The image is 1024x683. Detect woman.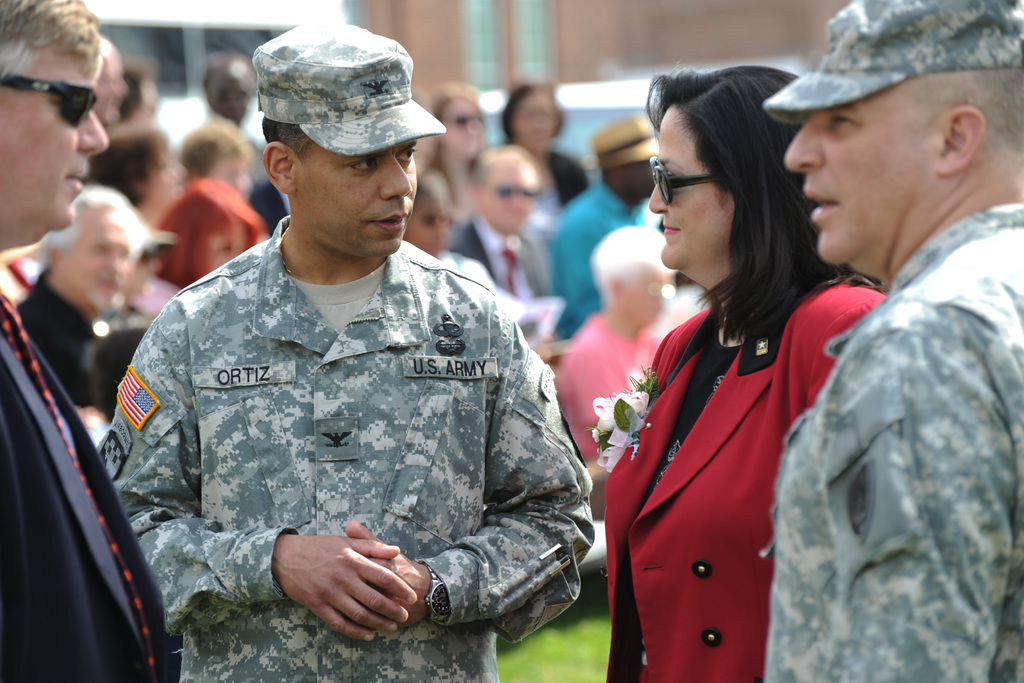
Detection: bbox=[422, 86, 499, 215].
